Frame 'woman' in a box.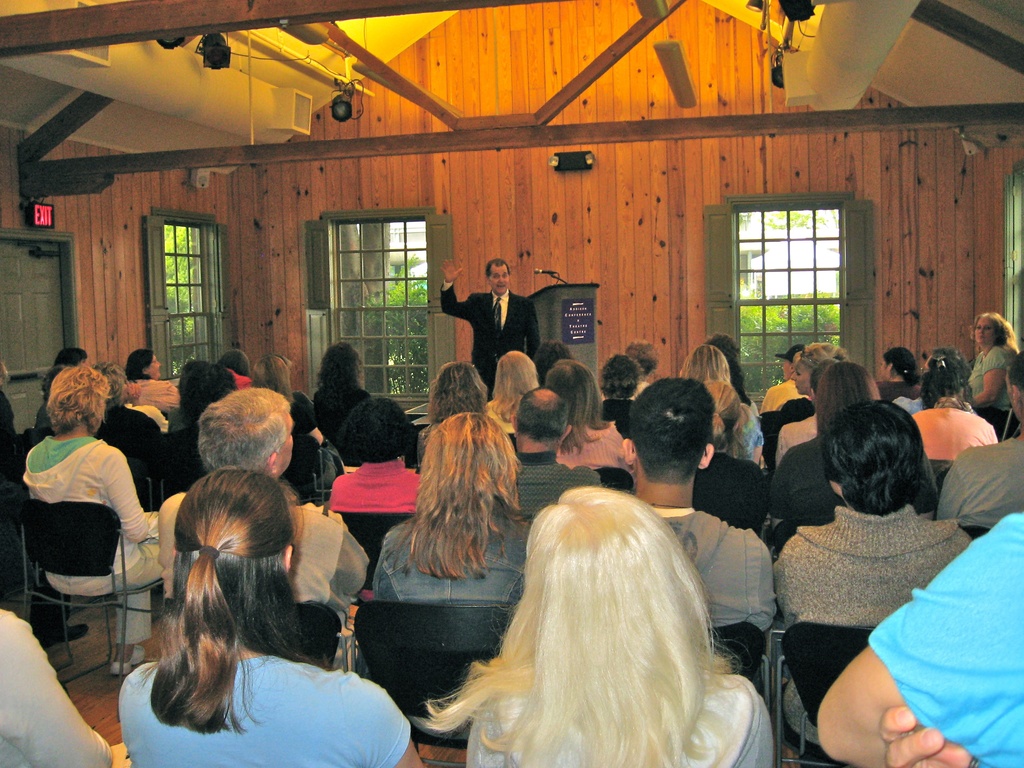
312,344,370,441.
